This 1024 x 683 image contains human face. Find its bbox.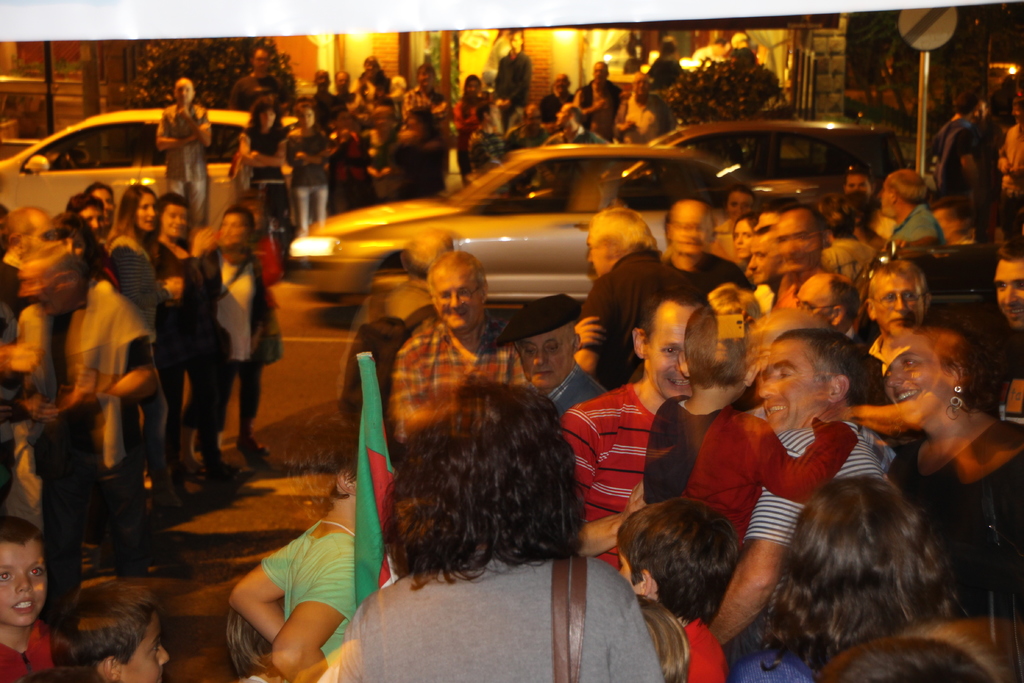
(x1=379, y1=108, x2=390, y2=129).
